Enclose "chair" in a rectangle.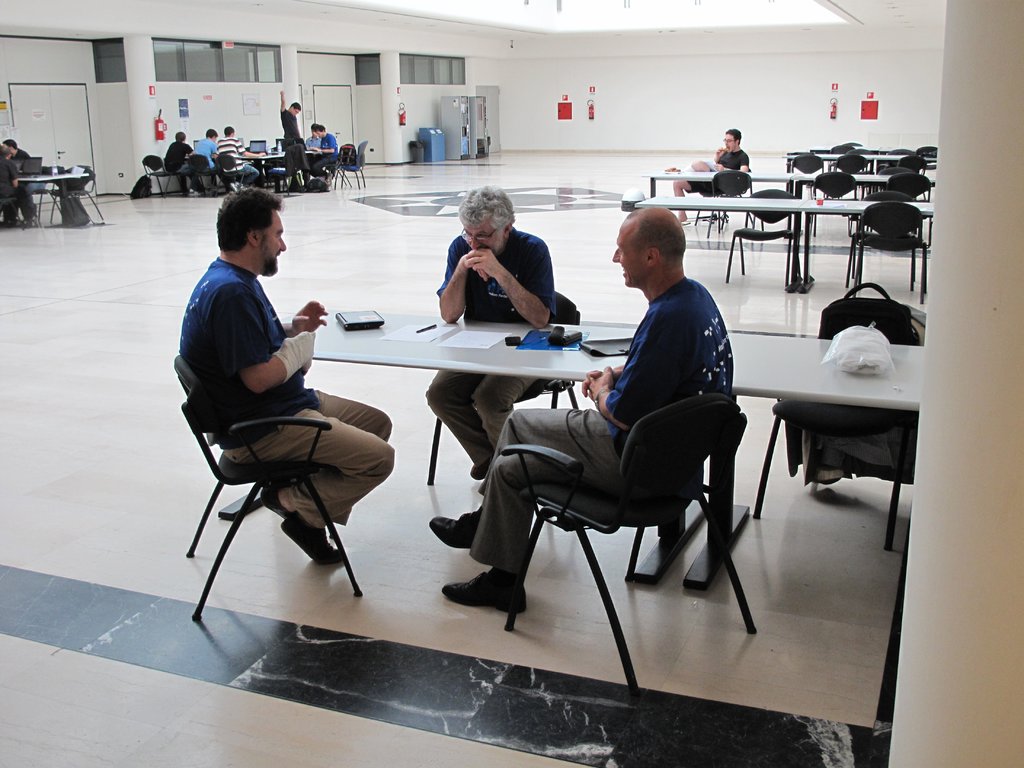
[426, 291, 579, 485].
